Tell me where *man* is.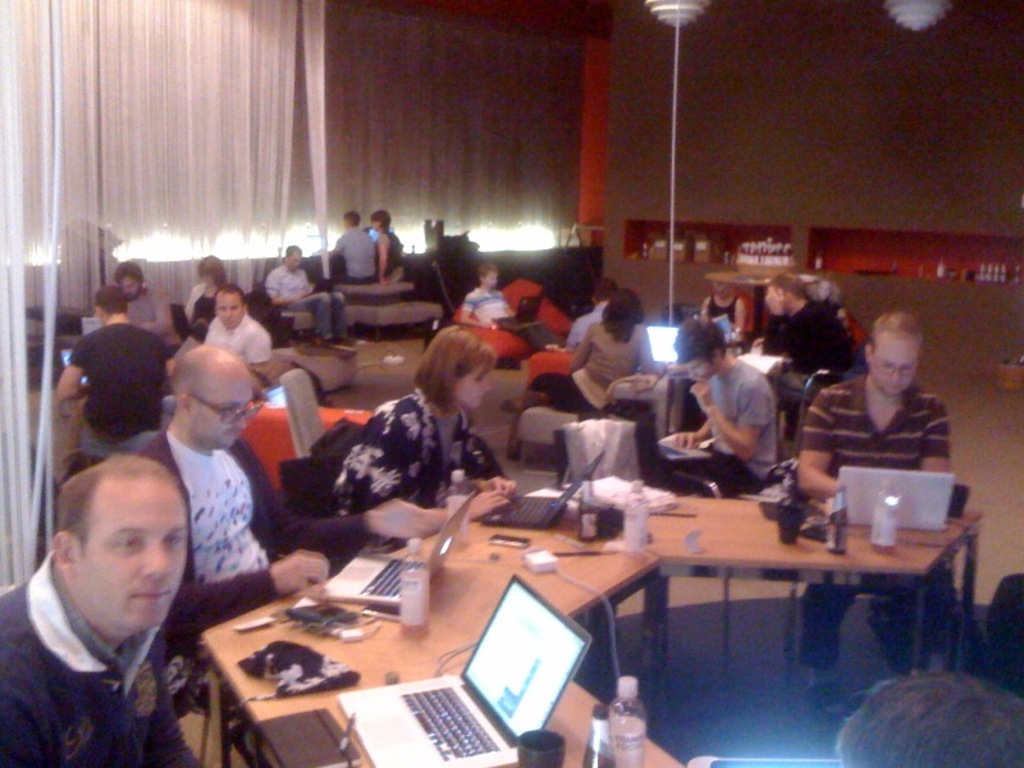
*man* is at crop(792, 310, 957, 723).
